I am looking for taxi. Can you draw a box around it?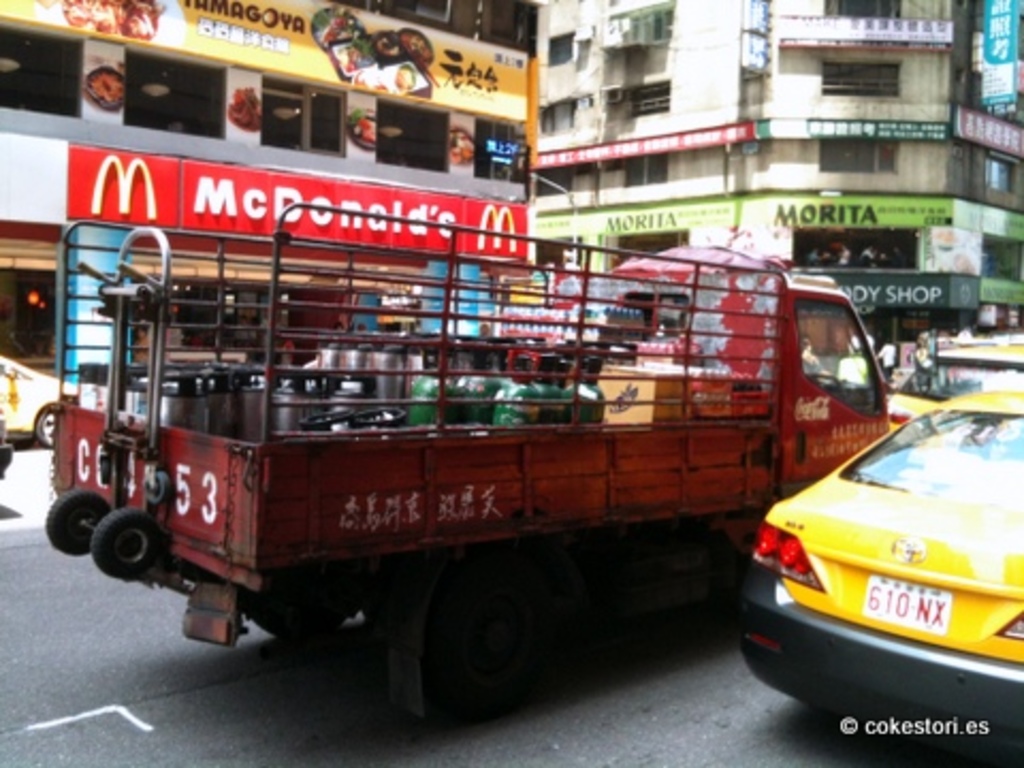
Sure, the bounding box is 747:373:1023:721.
